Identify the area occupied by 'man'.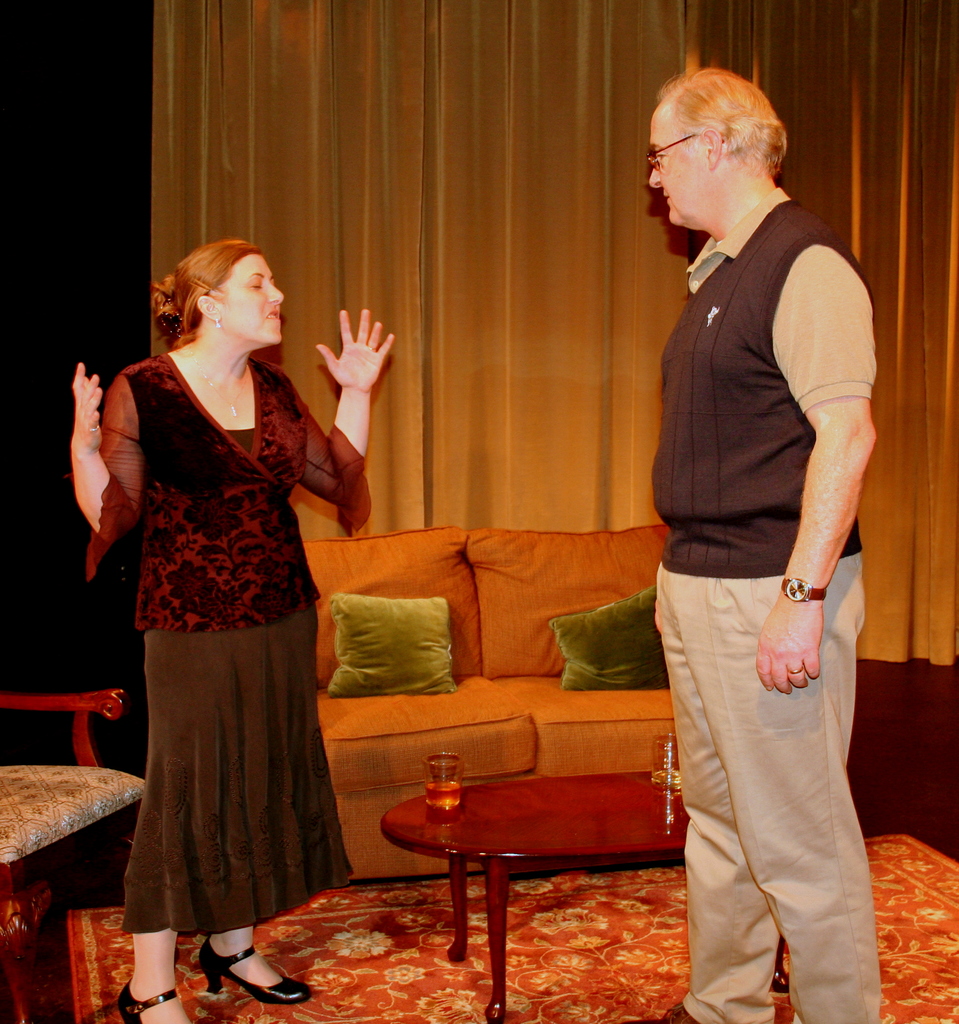
Area: locate(600, 42, 890, 993).
